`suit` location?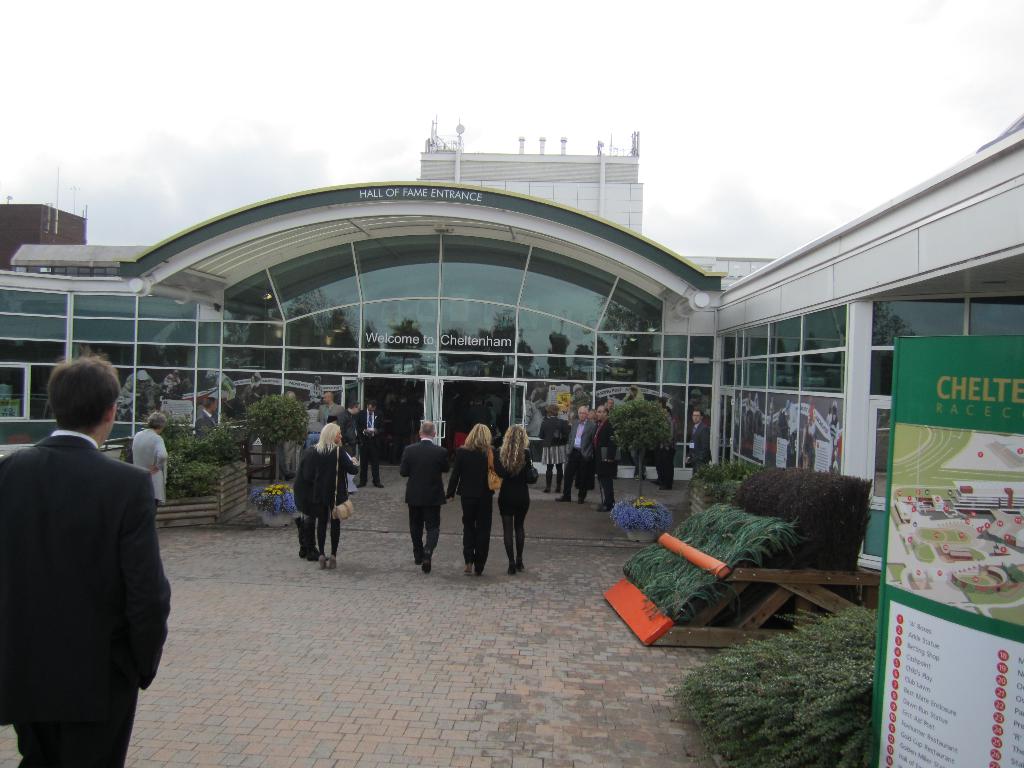
select_region(494, 443, 538, 563)
